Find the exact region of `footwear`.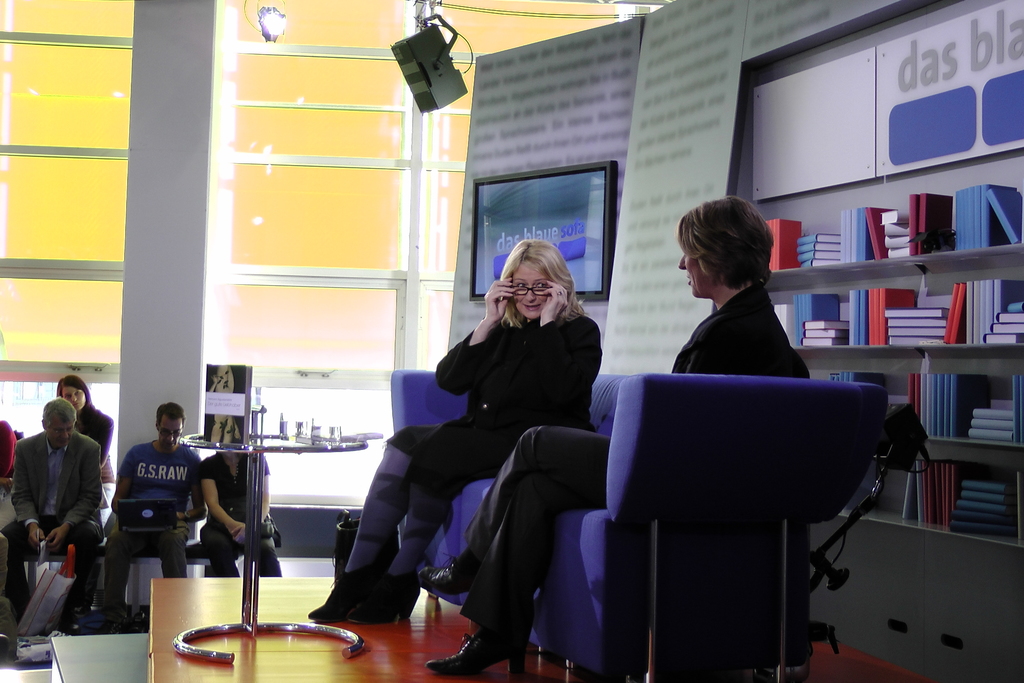
Exact region: BBox(419, 550, 480, 598).
